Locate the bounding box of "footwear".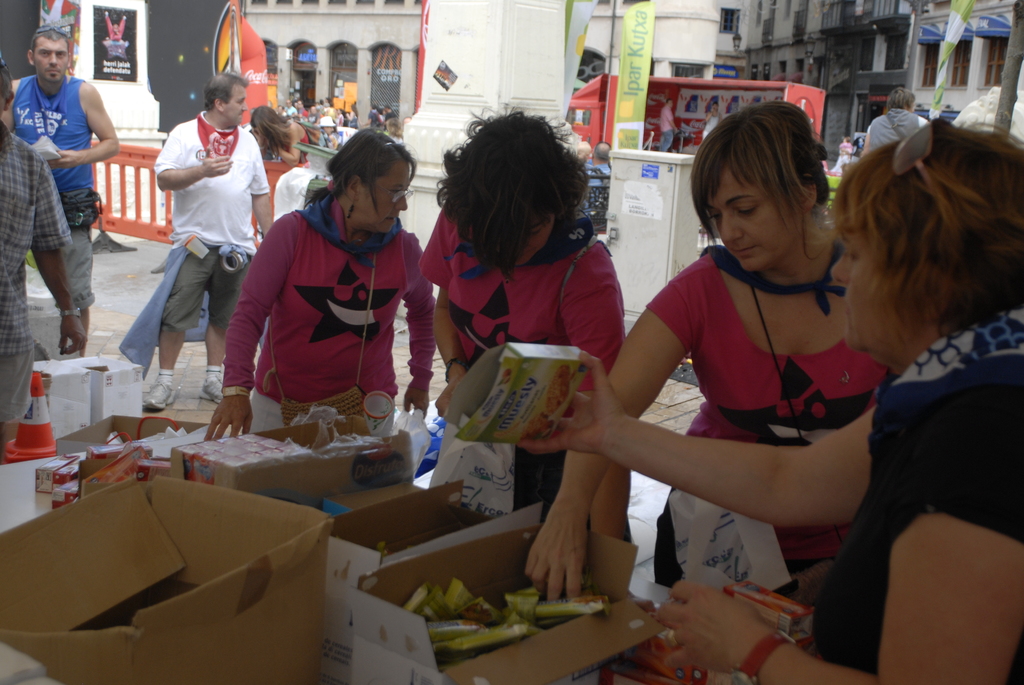
Bounding box: select_region(198, 378, 223, 403).
